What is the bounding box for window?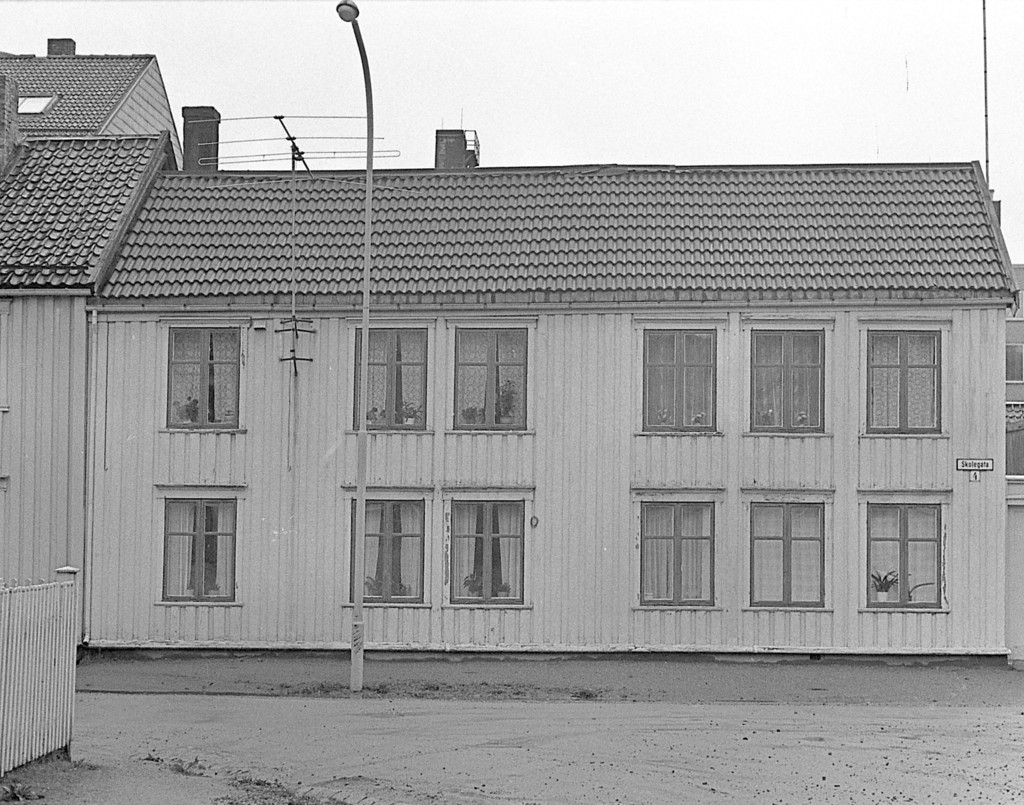
BBox(440, 484, 535, 612).
